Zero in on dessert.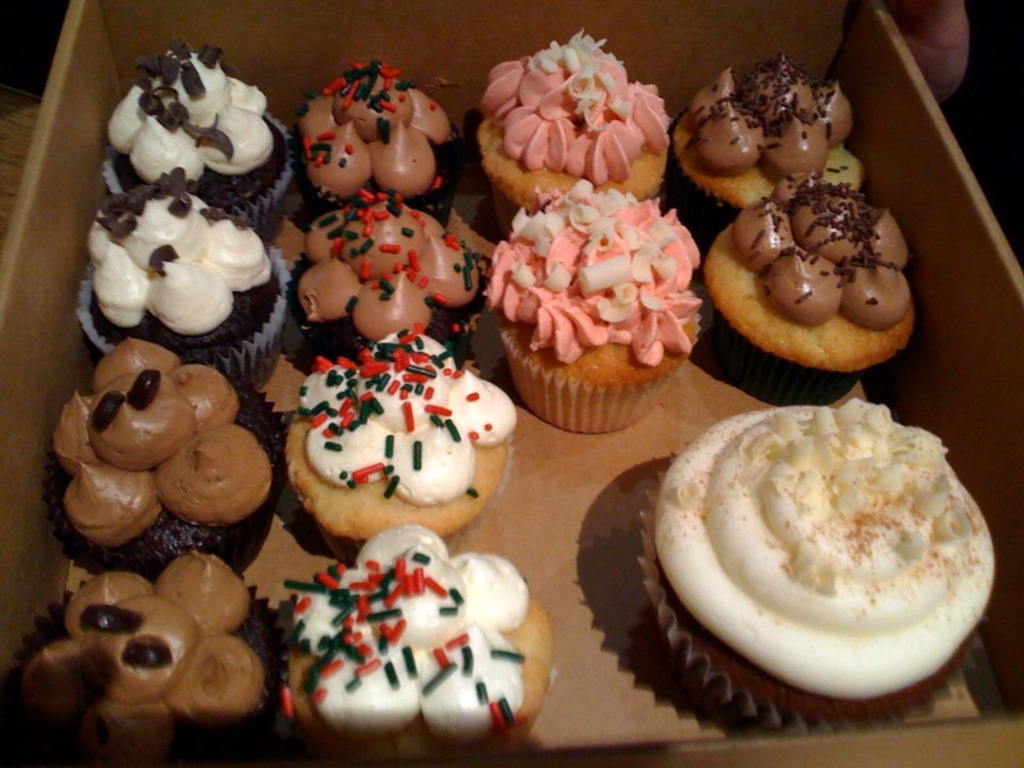
Zeroed in: <region>480, 187, 708, 433</region>.
